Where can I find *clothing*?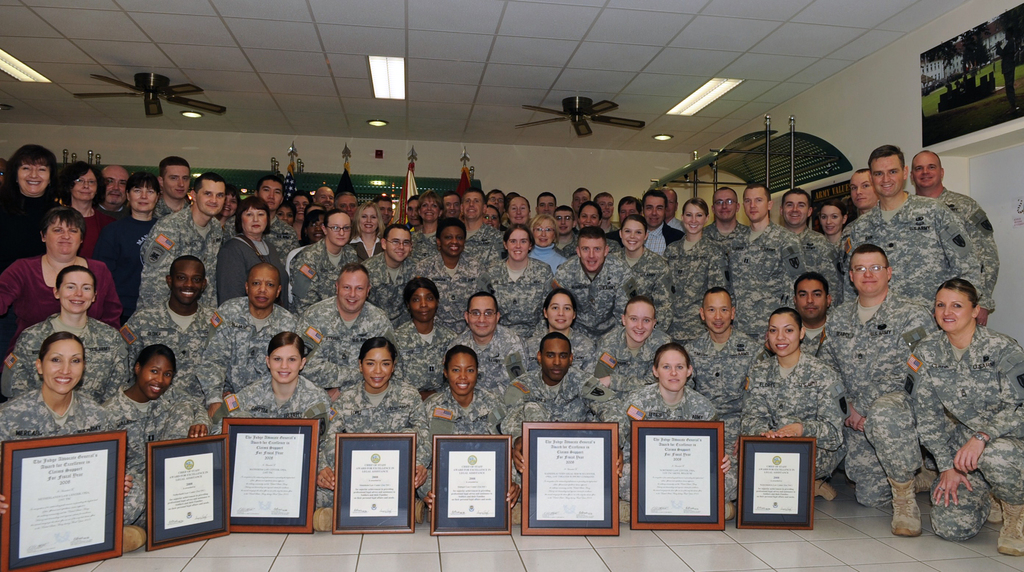
You can find it at bbox=(623, 383, 717, 427).
